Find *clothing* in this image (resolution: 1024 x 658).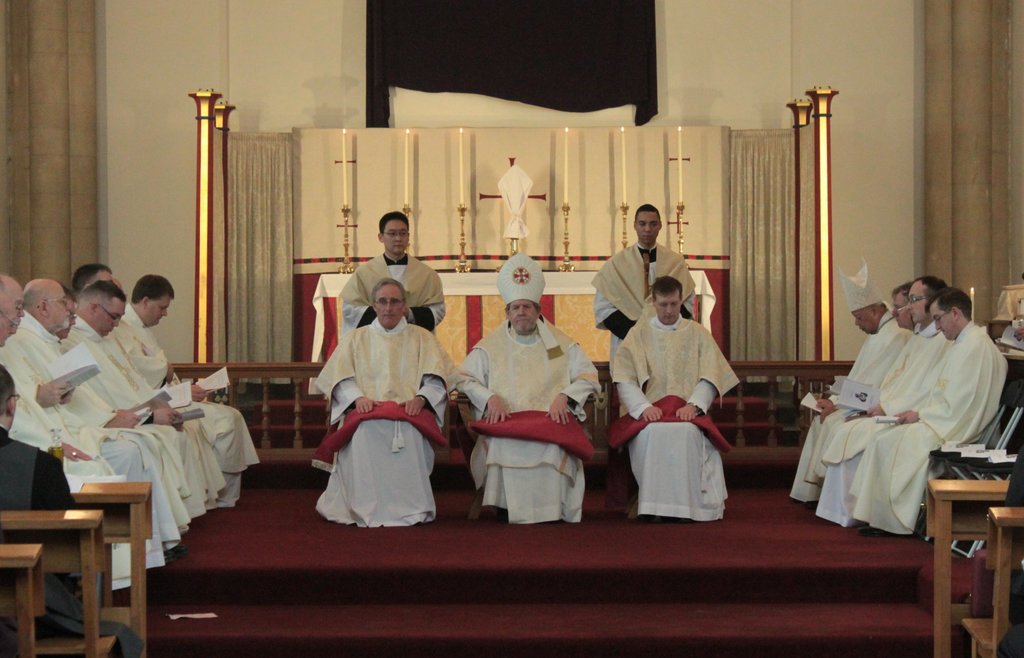
region(0, 347, 141, 589).
